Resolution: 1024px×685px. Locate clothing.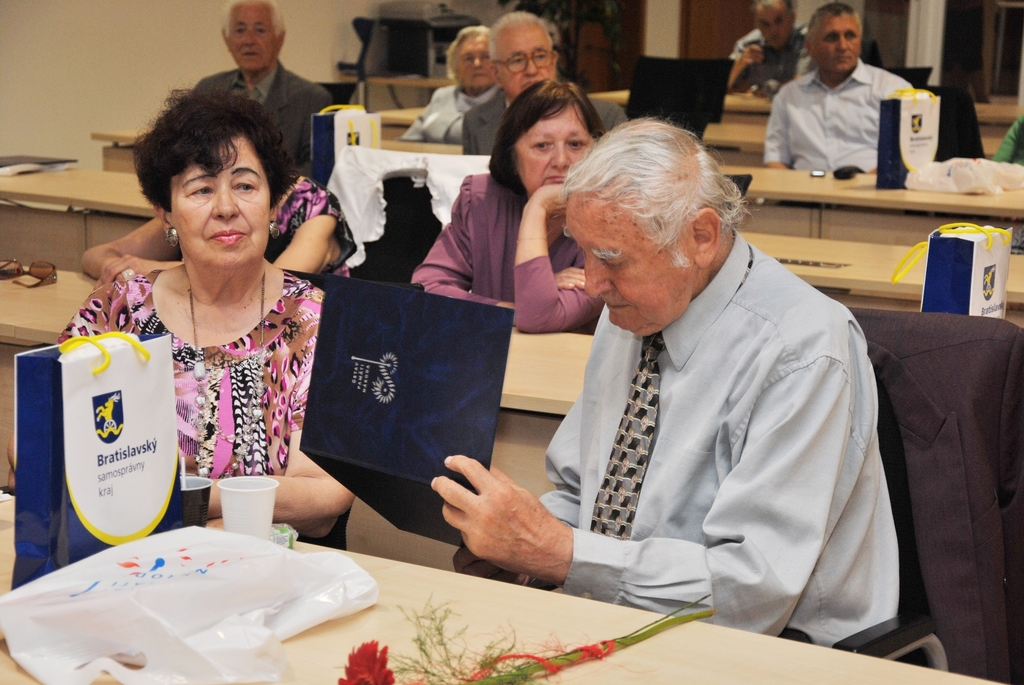
left=733, top=32, right=800, bottom=95.
